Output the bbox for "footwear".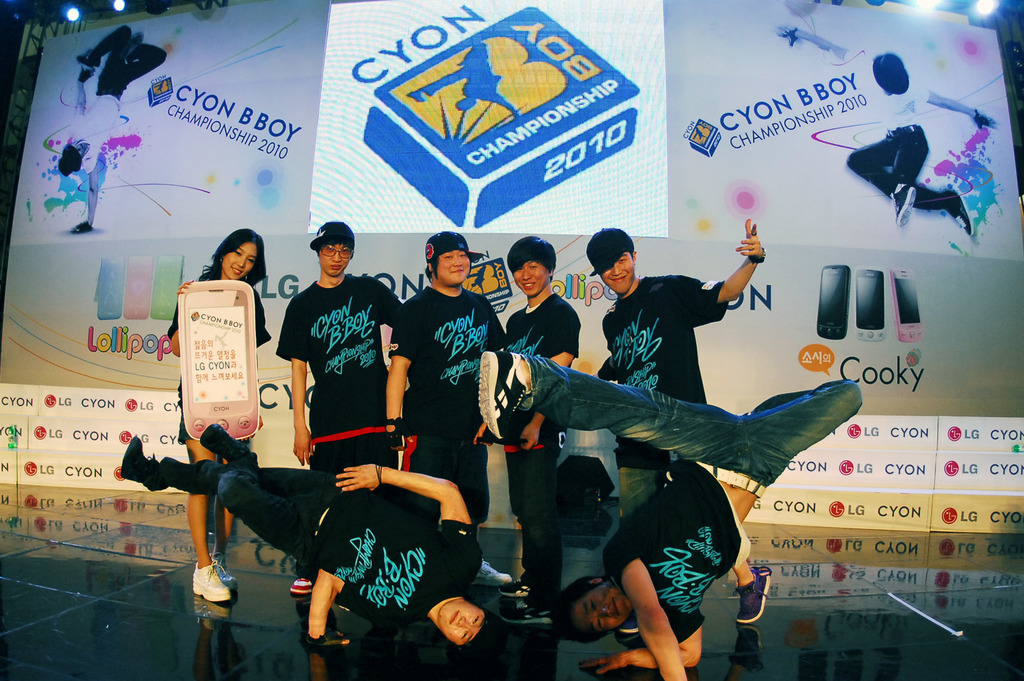
<region>191, 554, 230, 604</region>.
